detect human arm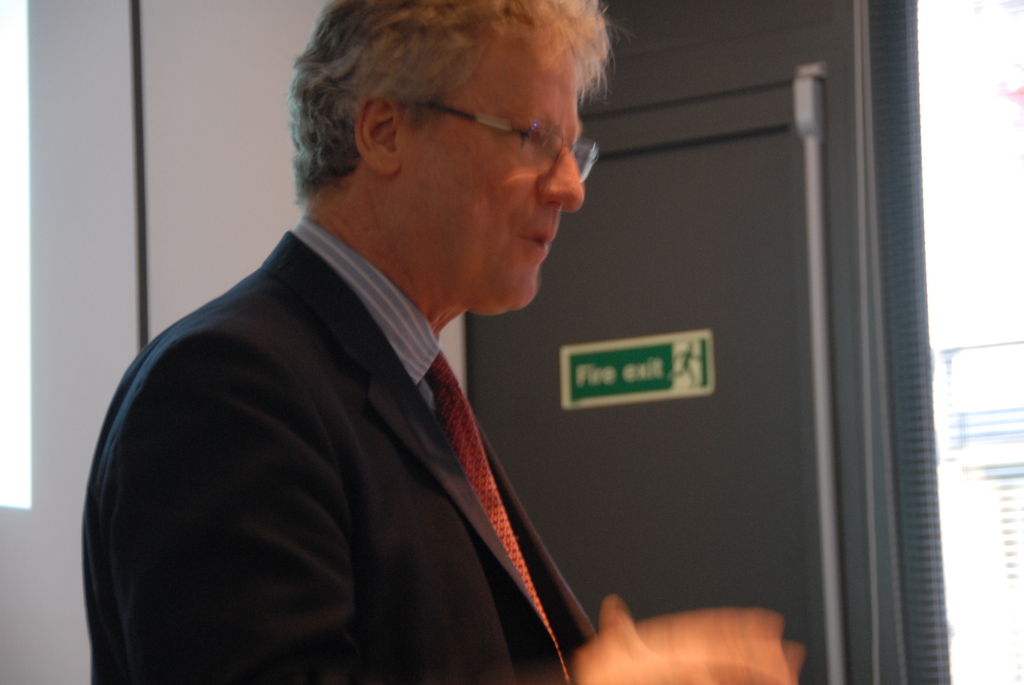
(99,345,788,684)
